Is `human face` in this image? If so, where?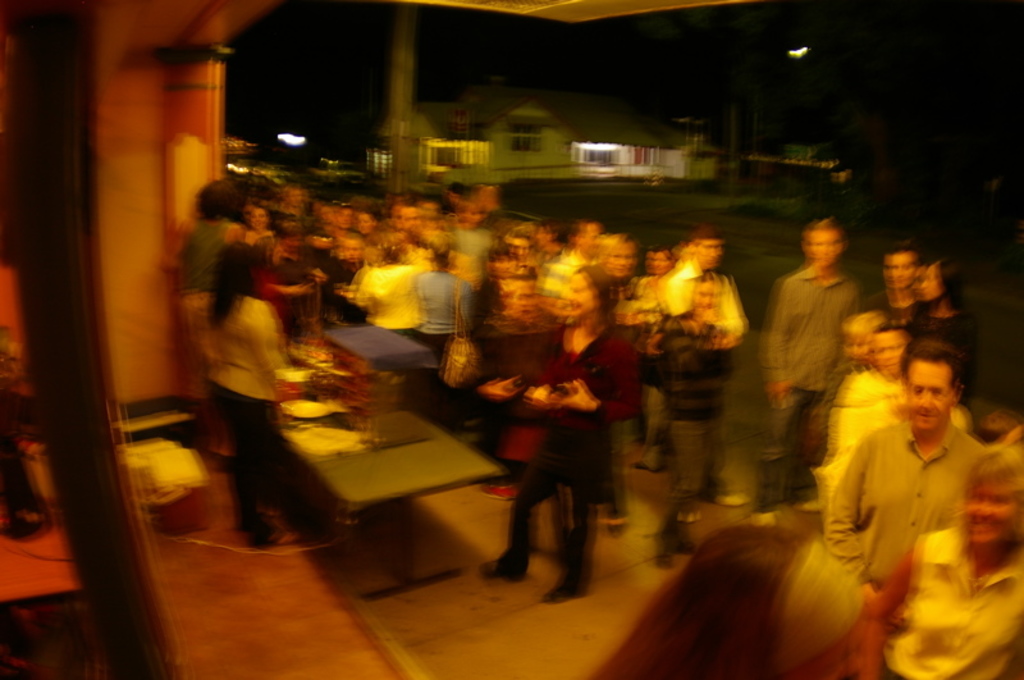
Yes, at (809,232,838,270).
